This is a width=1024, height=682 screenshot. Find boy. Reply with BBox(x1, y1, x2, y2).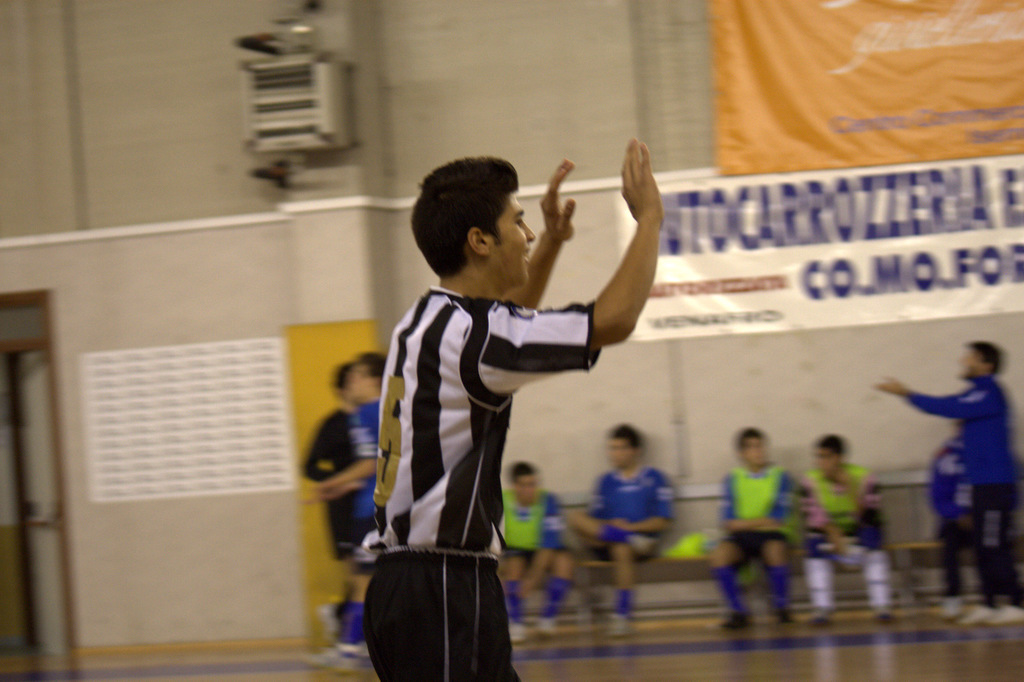
BBox(296, 361, 364, 656).
